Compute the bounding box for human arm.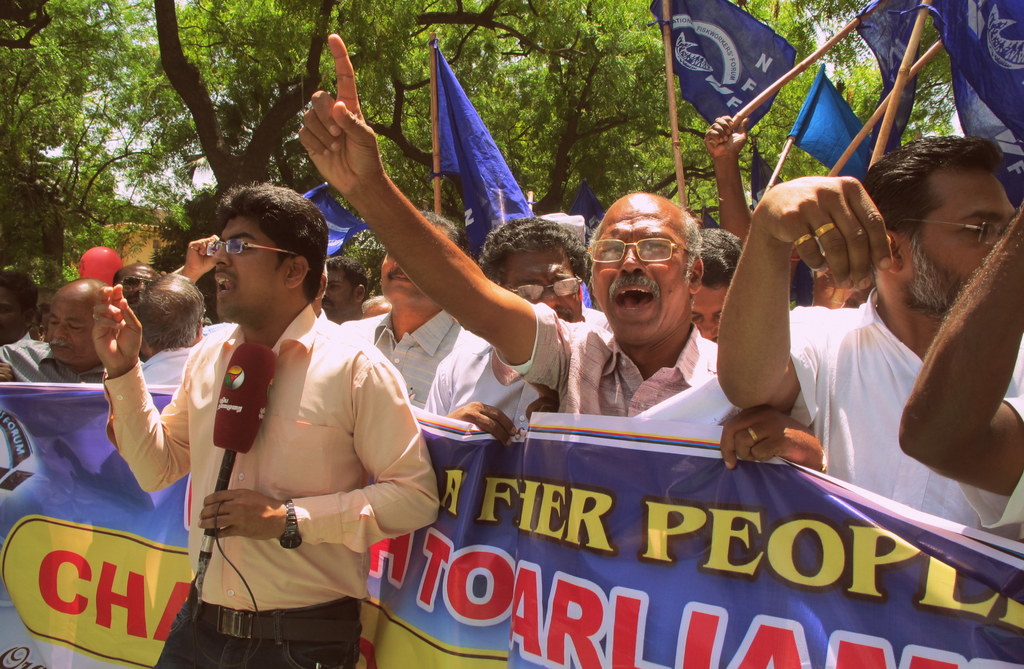
893, 202, 1023, 502.
